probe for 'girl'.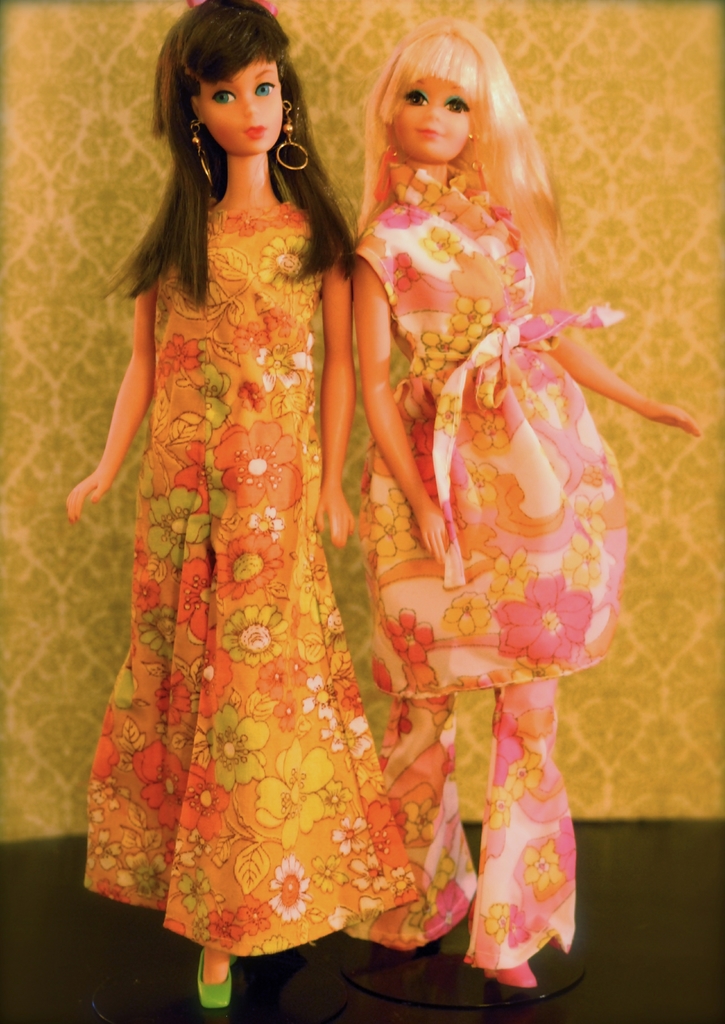
Probe result: Rect(355, 19, 701, 1000).
